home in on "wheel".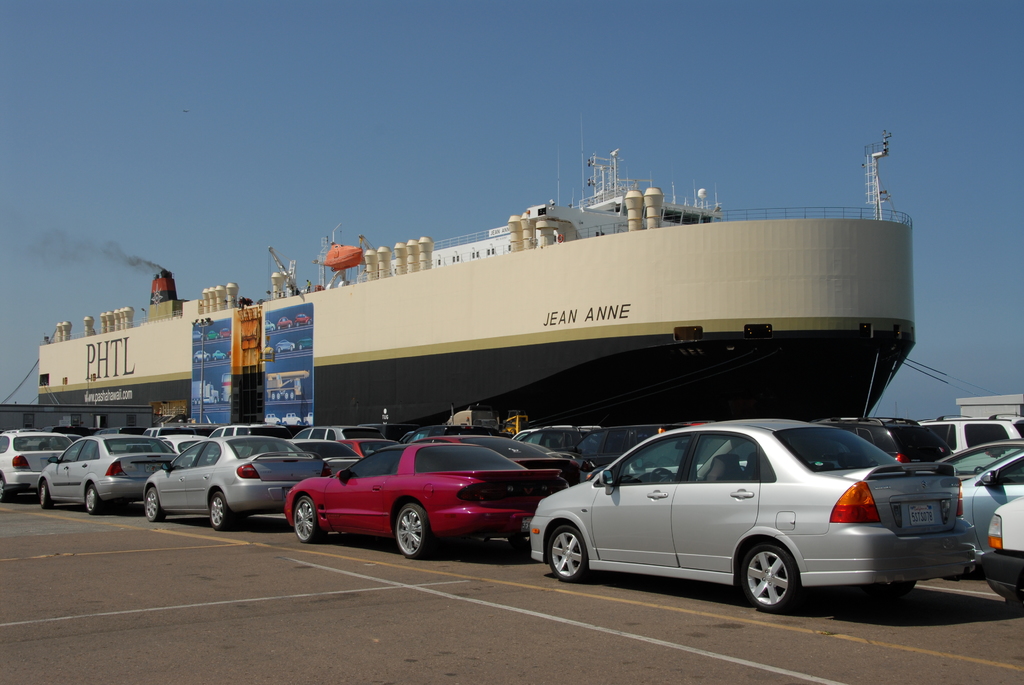
Homed in at 294 496 321 543.
